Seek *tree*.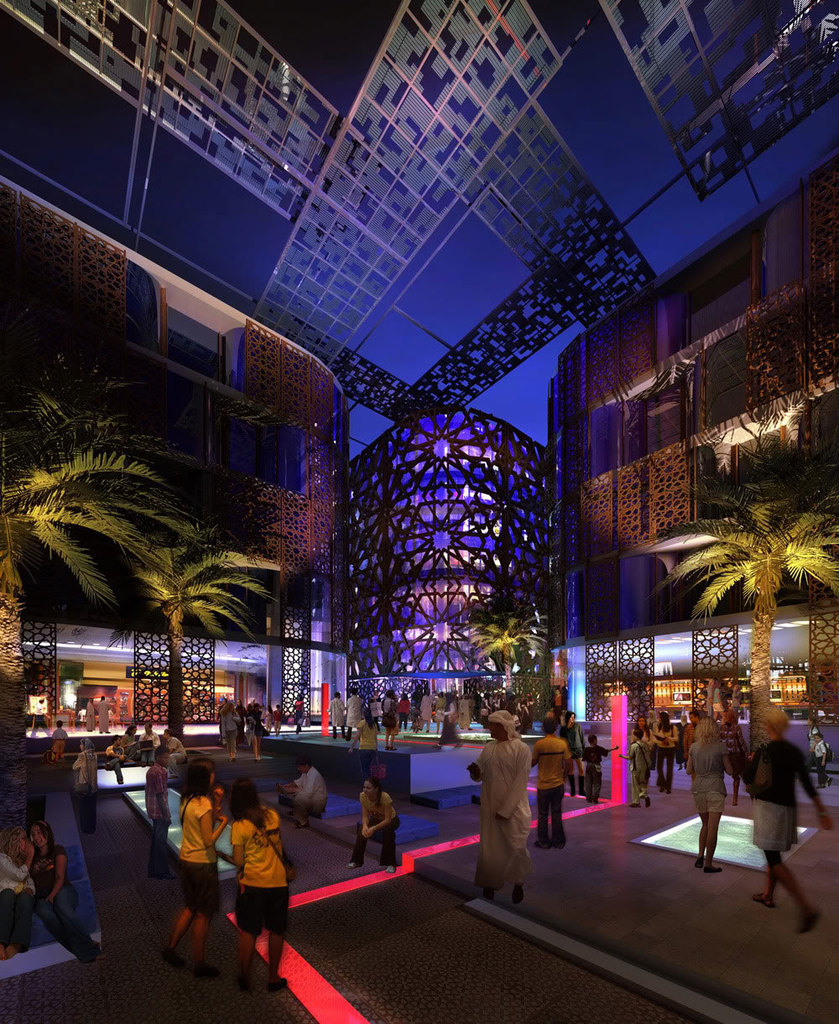
BBox(653, 434, 838, 748).
